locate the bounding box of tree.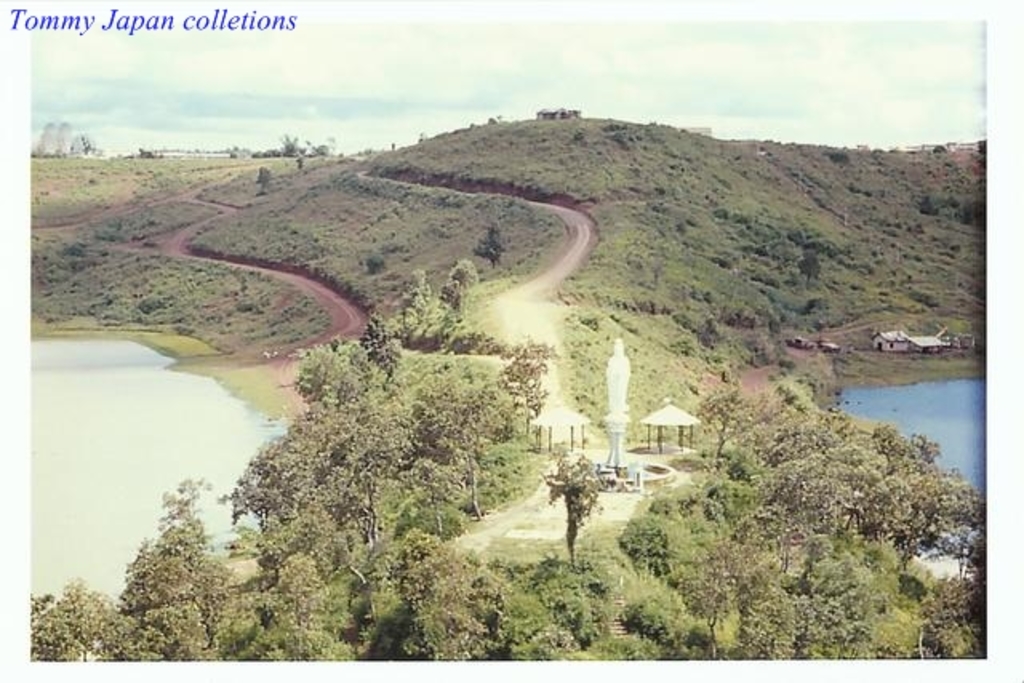
Bounding box: (left=472, top=221, right=499, bottom=274).
